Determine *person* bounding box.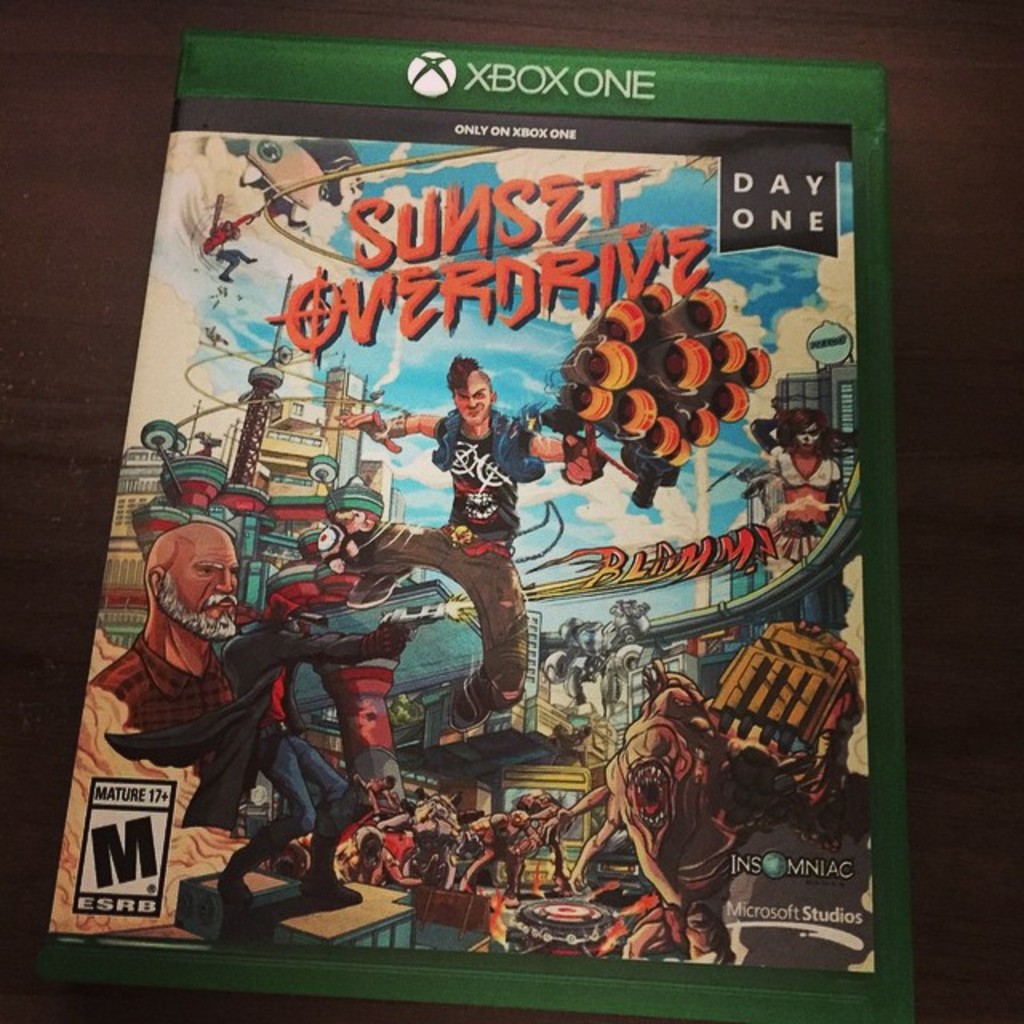
Determined: 203,189,259,286.
